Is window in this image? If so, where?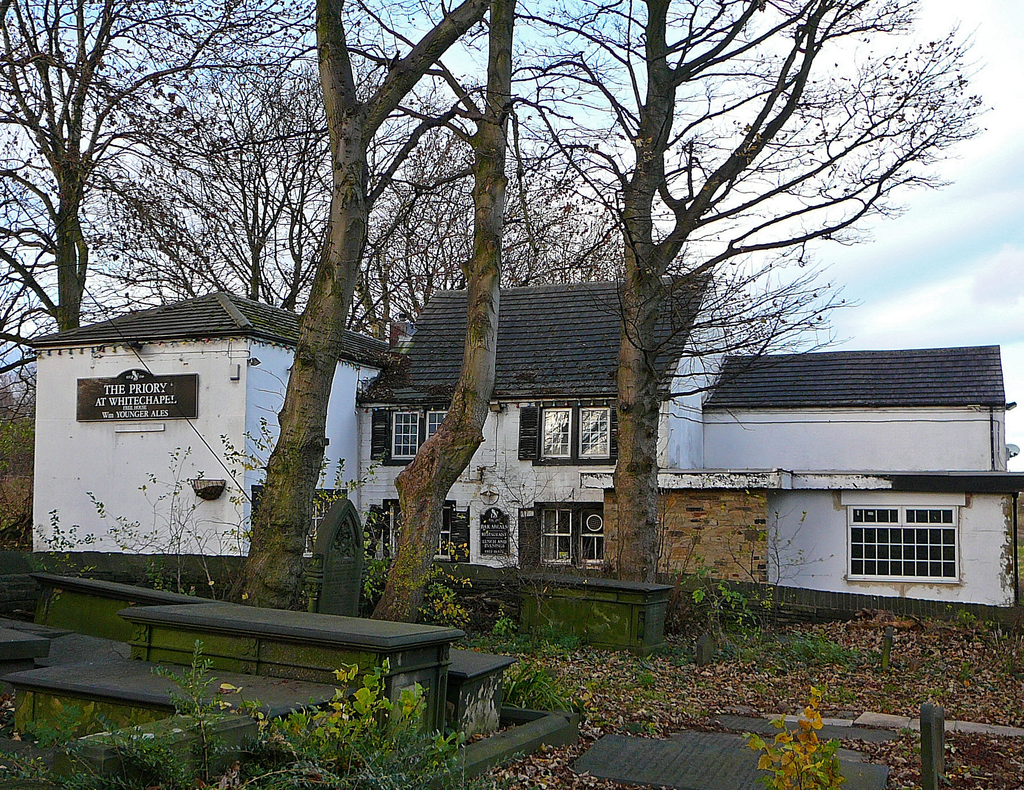
Yes, at [left=580, top=406, right=612, bottom=465].
